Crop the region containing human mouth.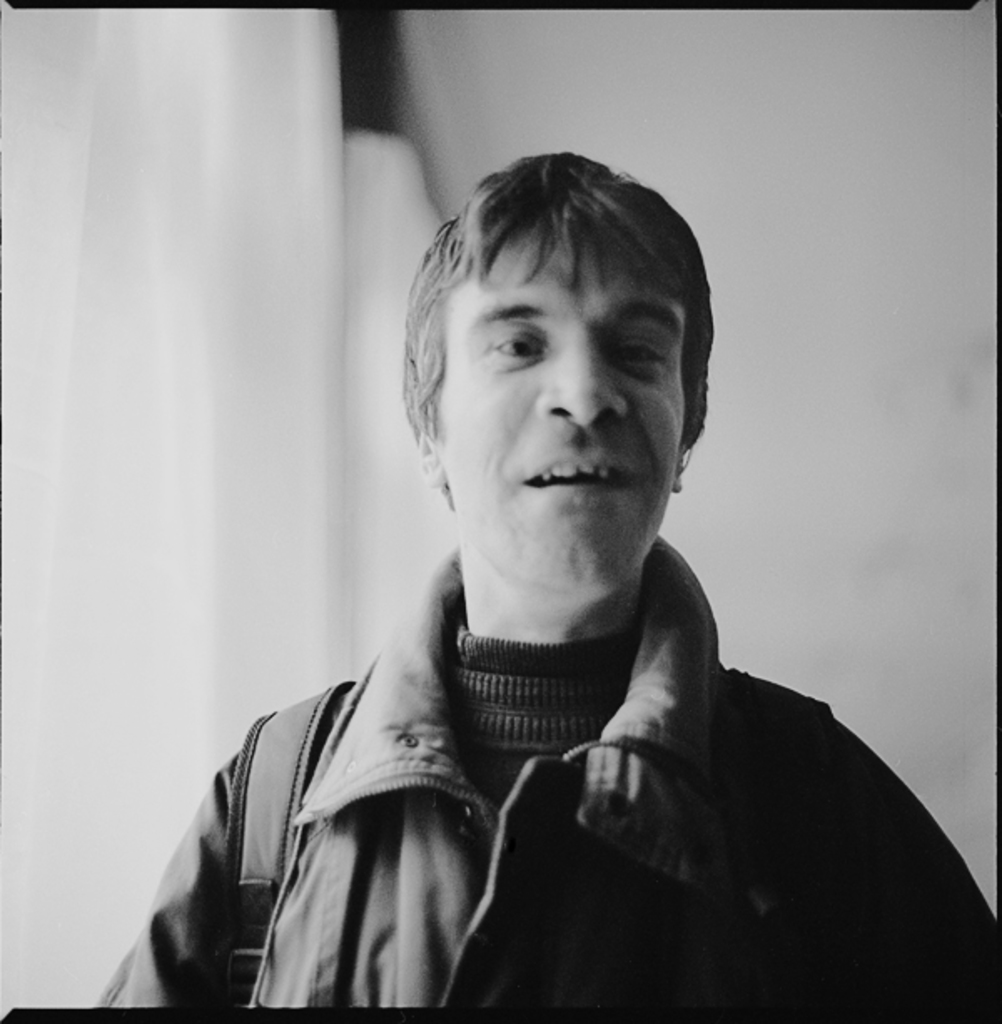
Crop region: select_region(523, 446, 640, 499).
